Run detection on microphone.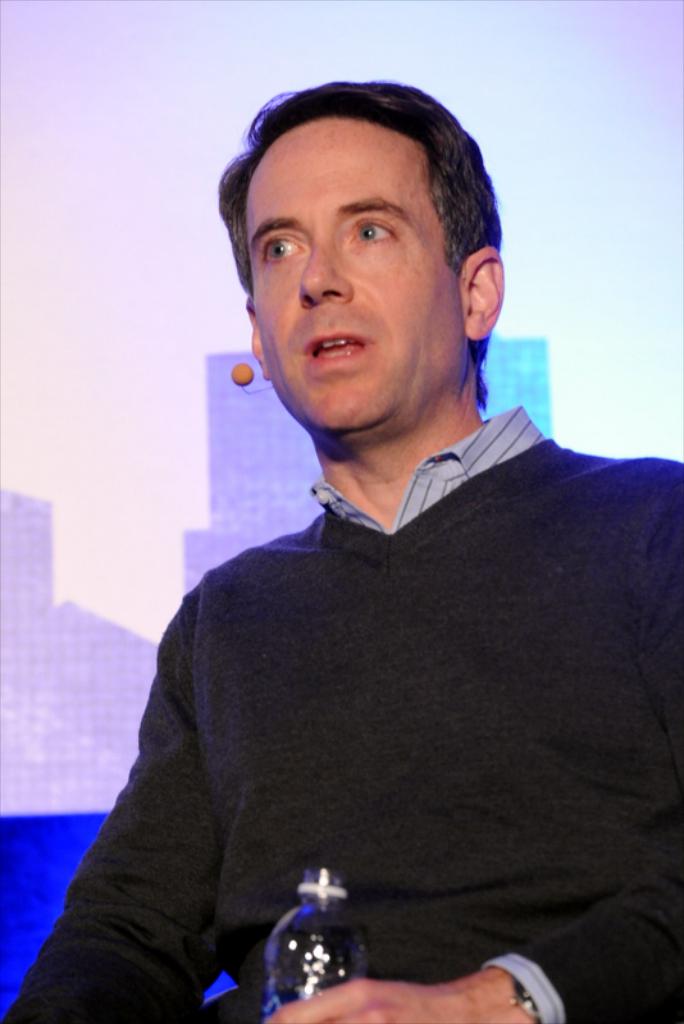
Result: x1=233 y1=361 x2=251 y2=388.
